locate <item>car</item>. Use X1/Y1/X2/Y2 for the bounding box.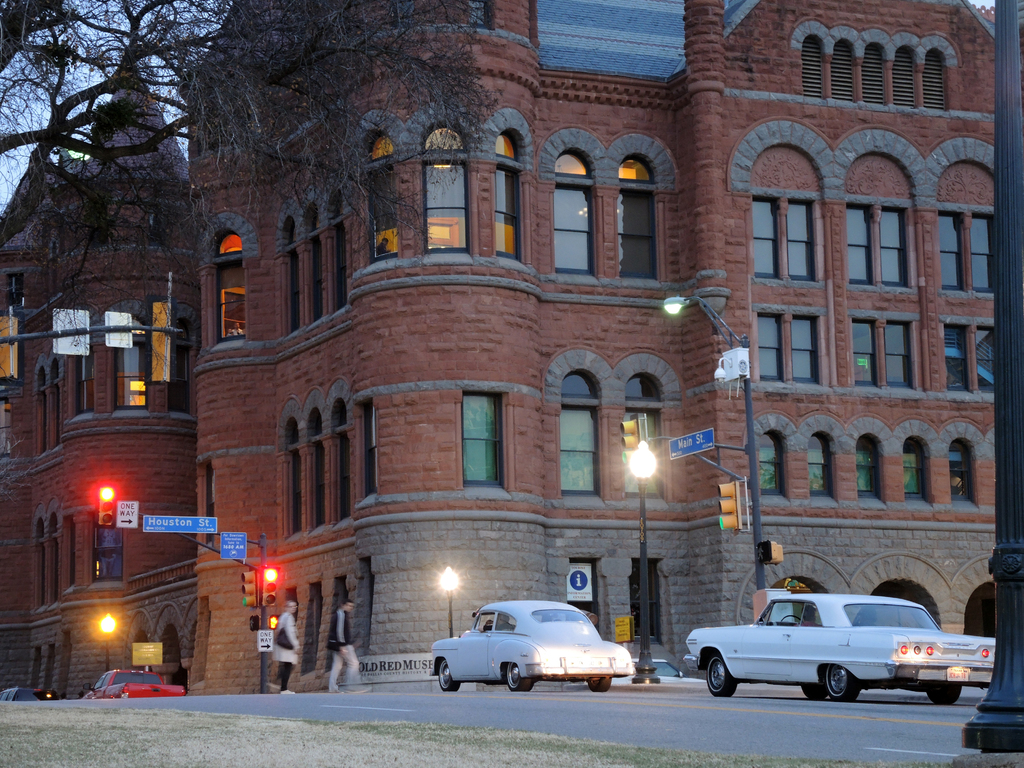
428/600/635/695.
